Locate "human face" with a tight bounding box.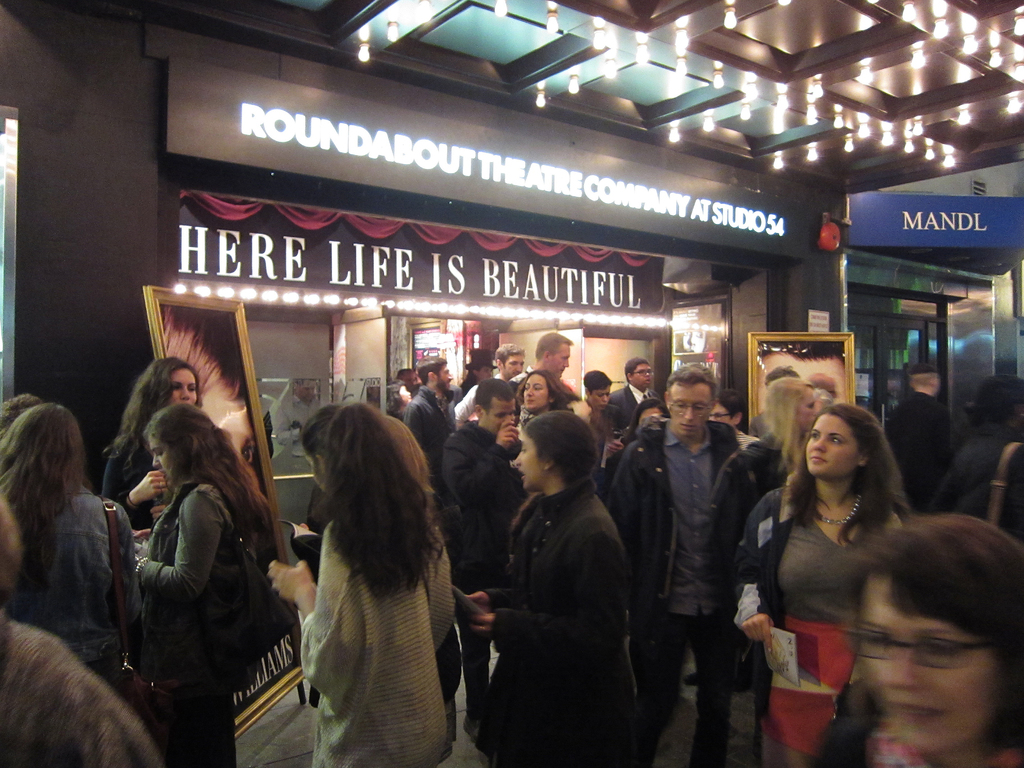
region(554, 346, 570, 380).
